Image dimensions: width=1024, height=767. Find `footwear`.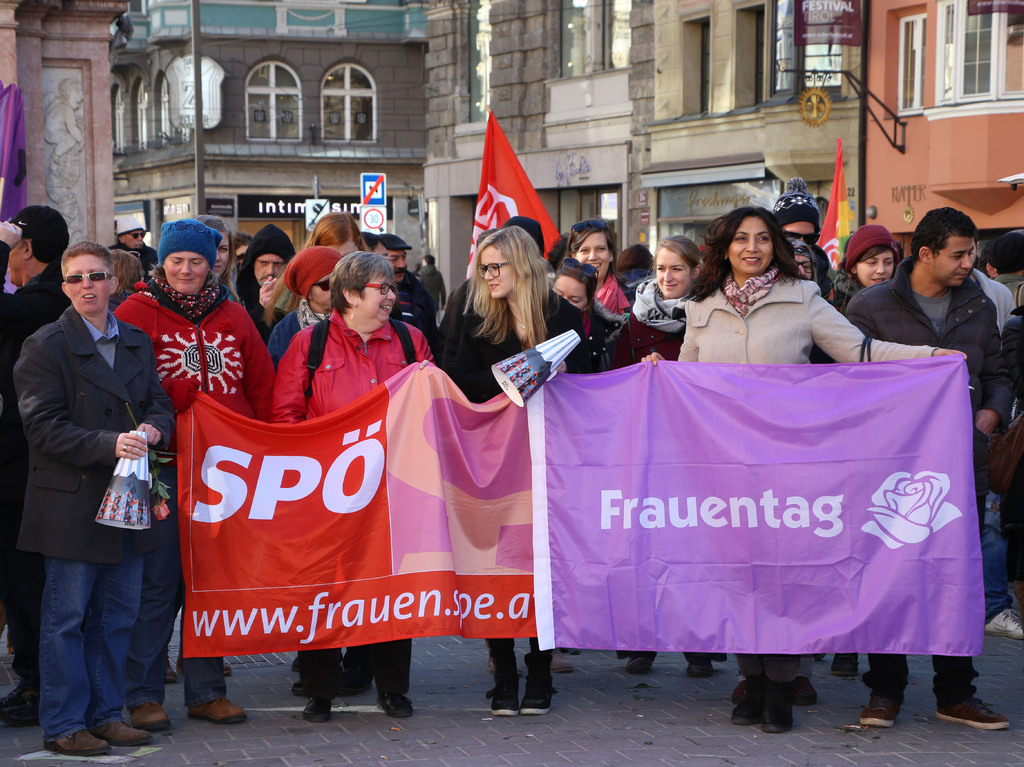
box(991, 608, 1023, 636).
